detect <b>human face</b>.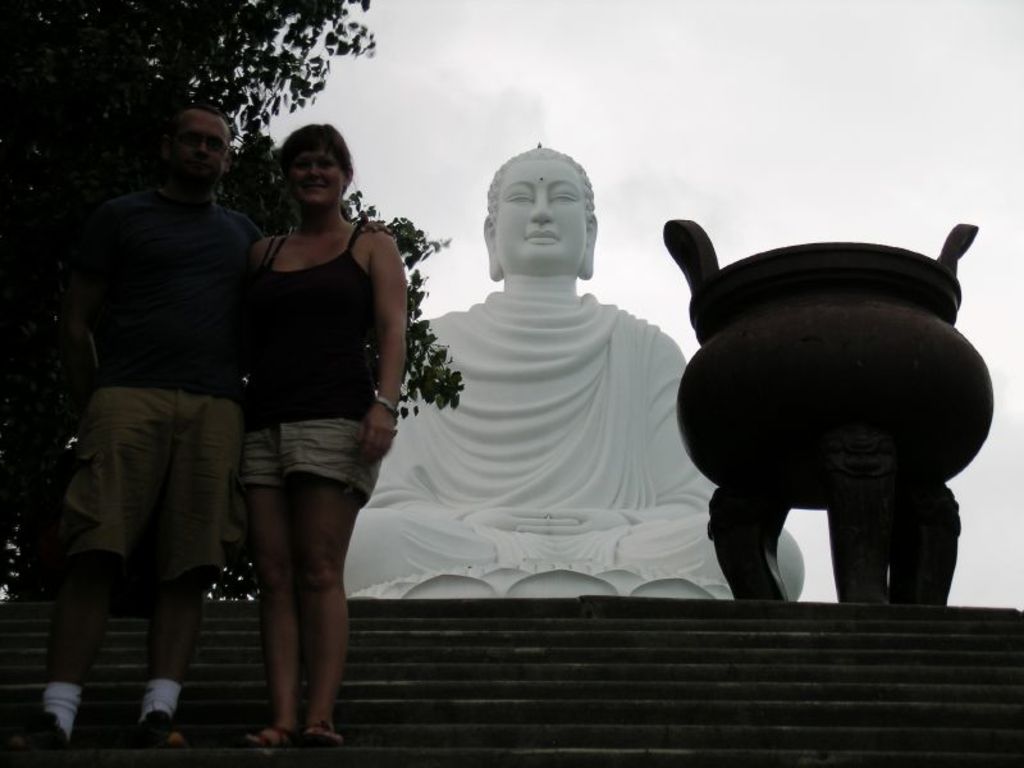
Detected at [287, 133, 346, 206].
